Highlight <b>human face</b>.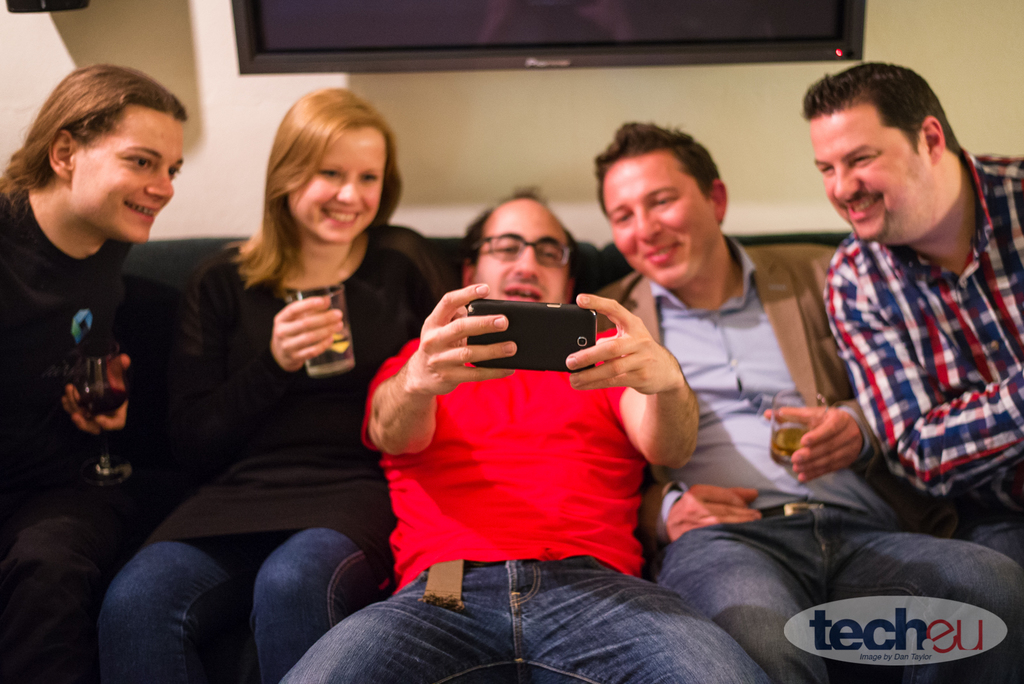
Highlighted region: bbox(290, 126, 391, 246).
